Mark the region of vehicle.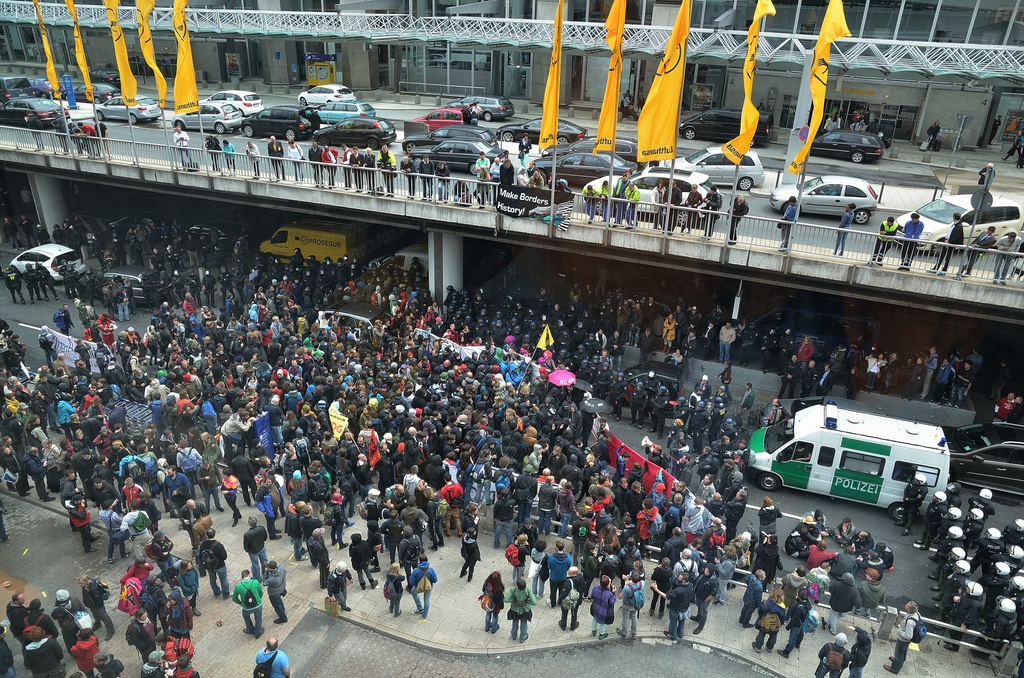
Region: [86,67,122,82].
